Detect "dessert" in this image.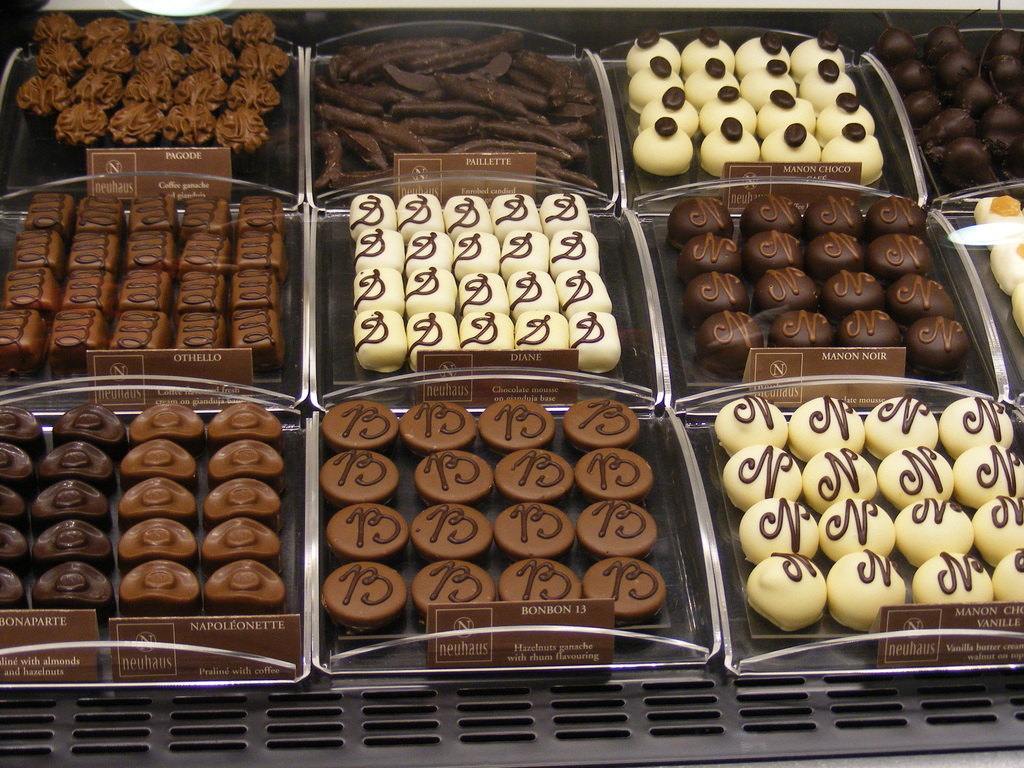
Detection: <bbox>16, 230, 69, 268</bbox>.
